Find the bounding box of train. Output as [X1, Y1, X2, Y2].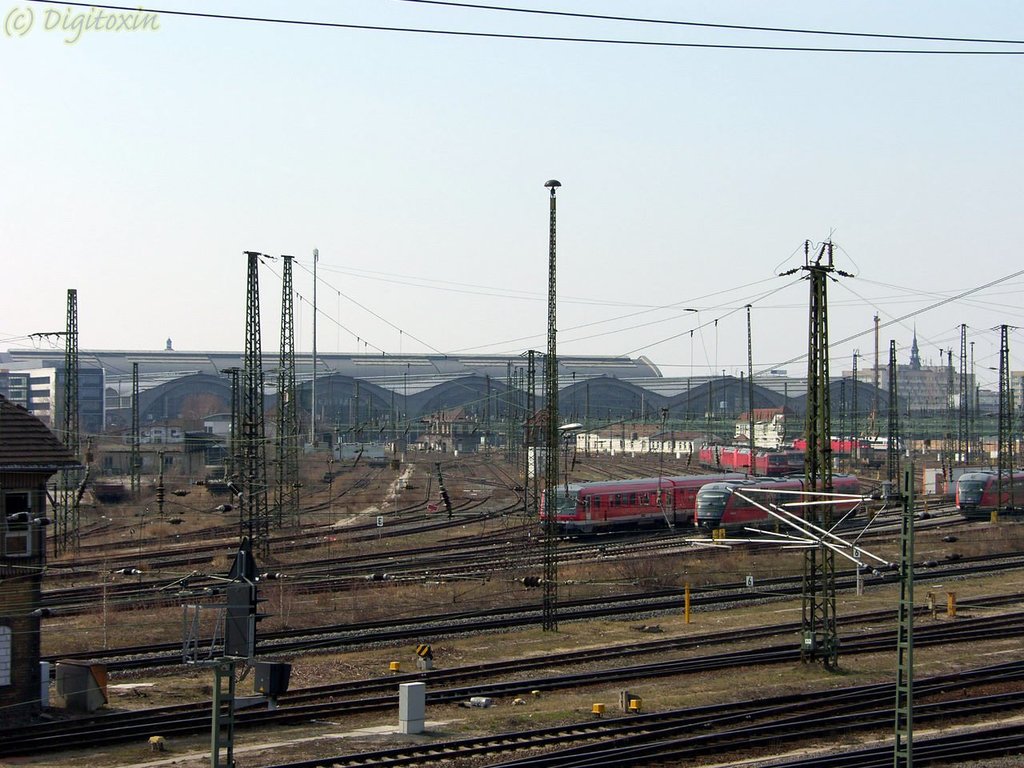
[953, 470, 1023, 522].
